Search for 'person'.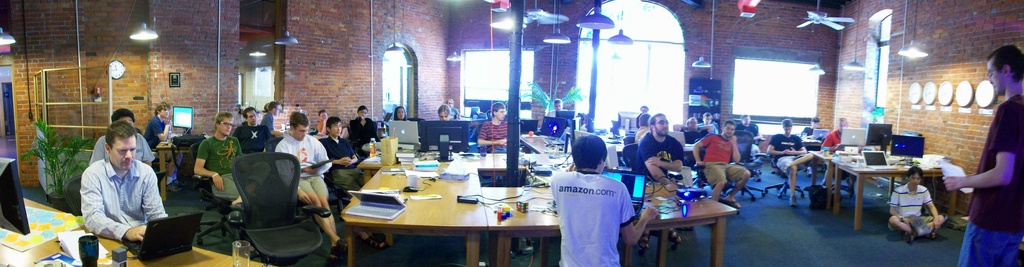
Found at l=799, t=115, r=831, b=138.
